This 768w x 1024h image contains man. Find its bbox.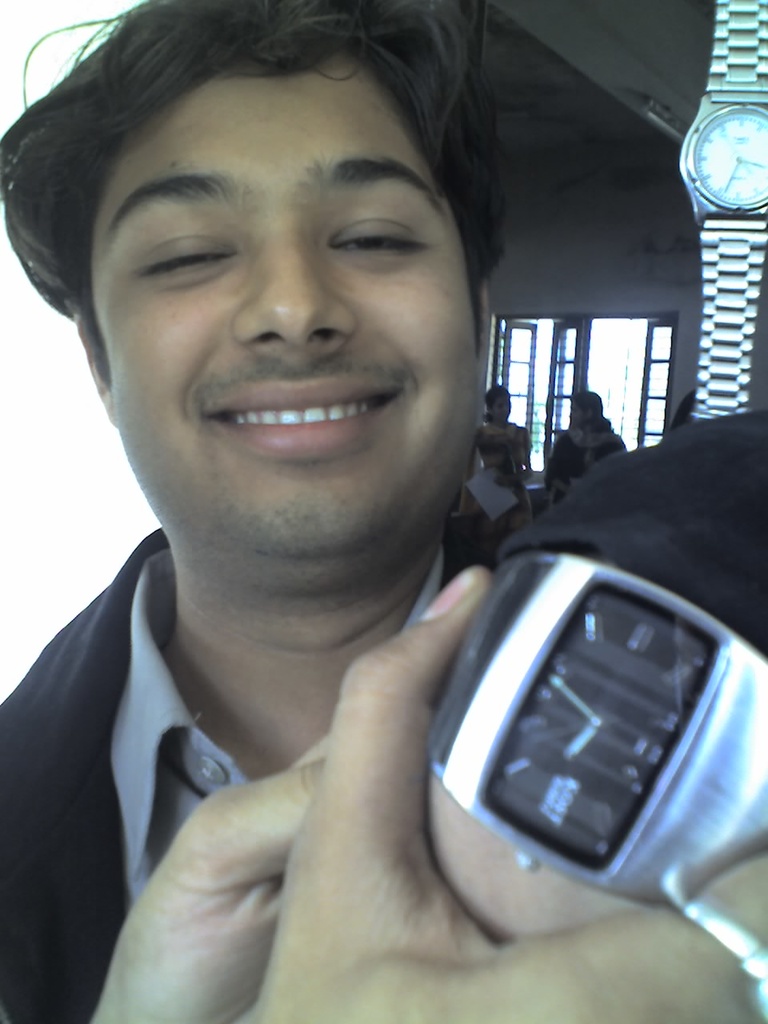
[0, 0, 767, 1023].
